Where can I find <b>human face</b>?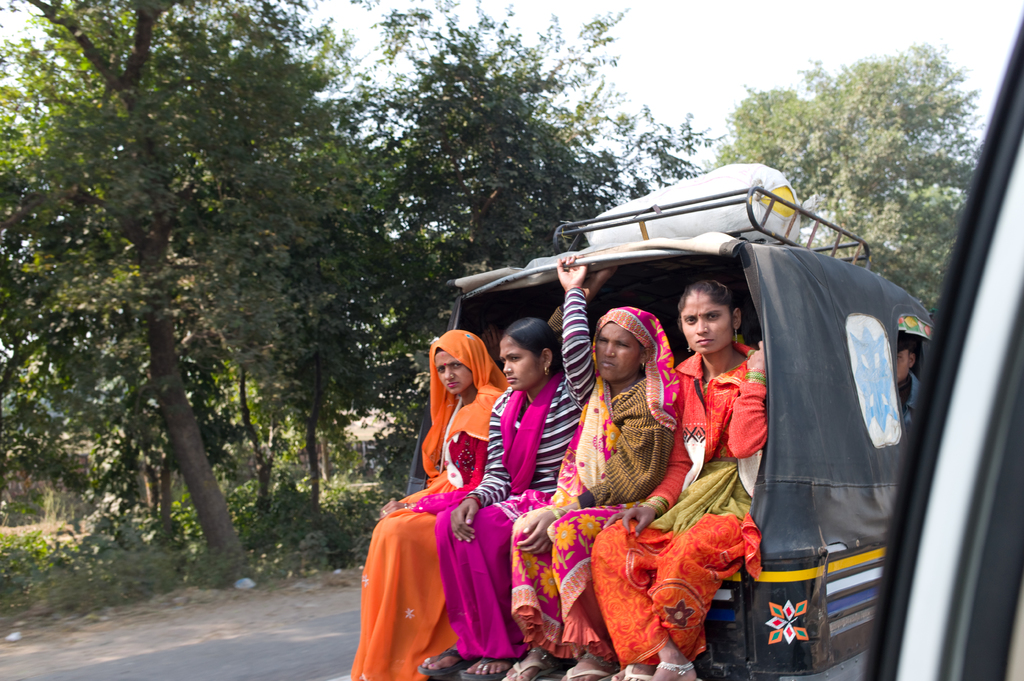
You can find it at bbox(435, 351, 468, 392).
